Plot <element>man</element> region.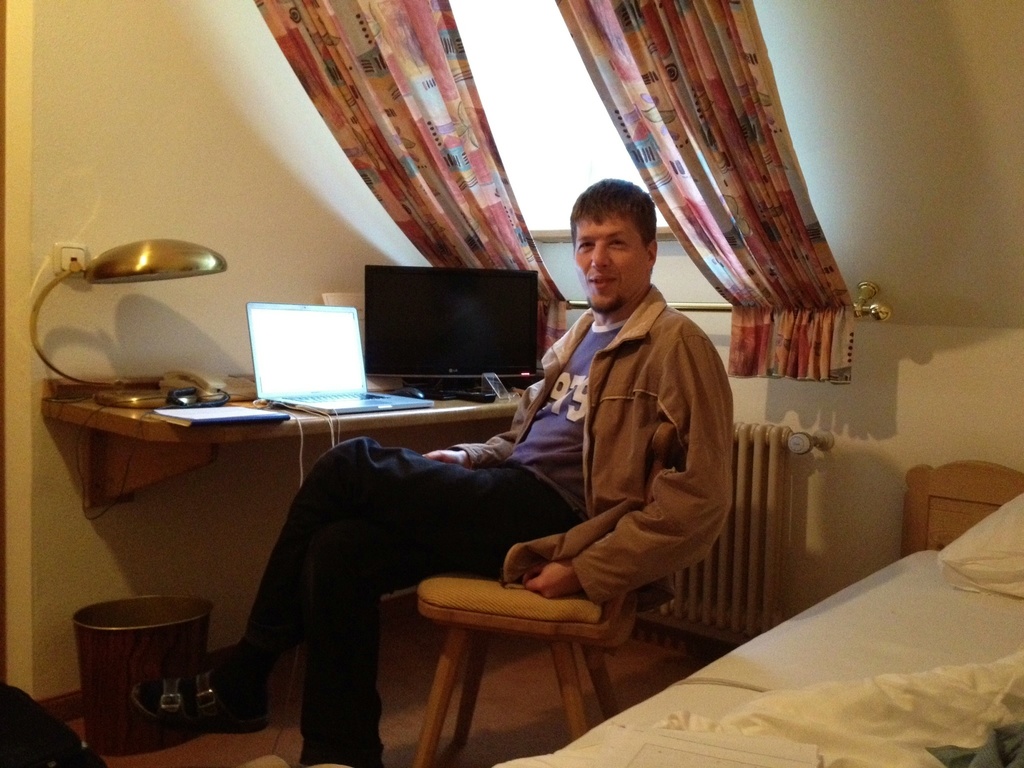
Plotted at 127:177:737:767.
